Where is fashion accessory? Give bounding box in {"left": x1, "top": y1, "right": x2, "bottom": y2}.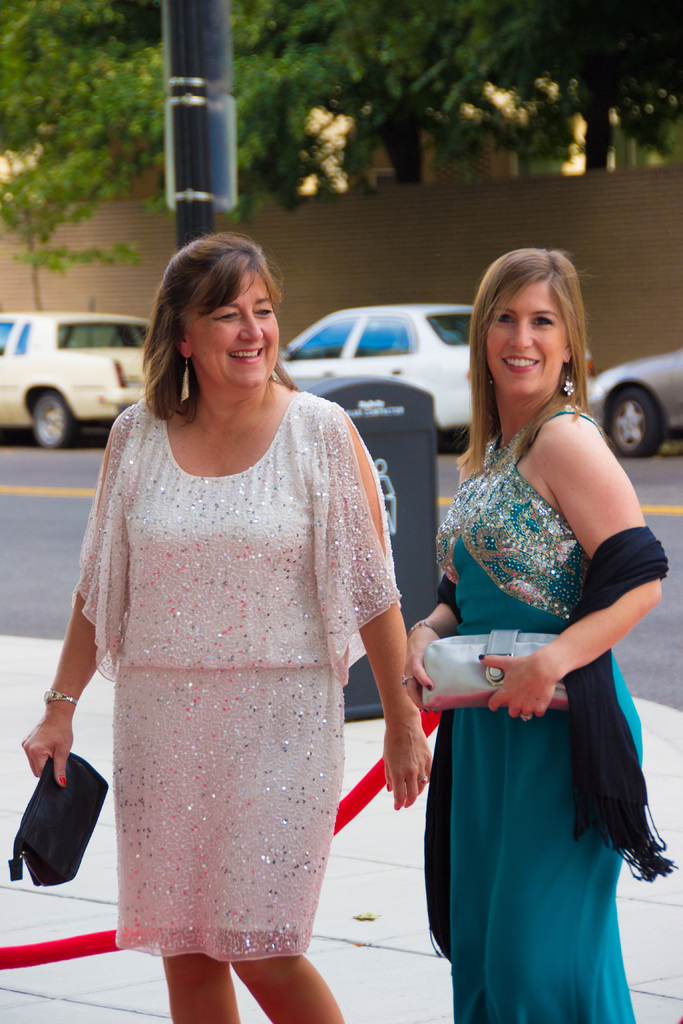
{"left": 8, "top": 753, "right": 108, "bottom": 884}.
